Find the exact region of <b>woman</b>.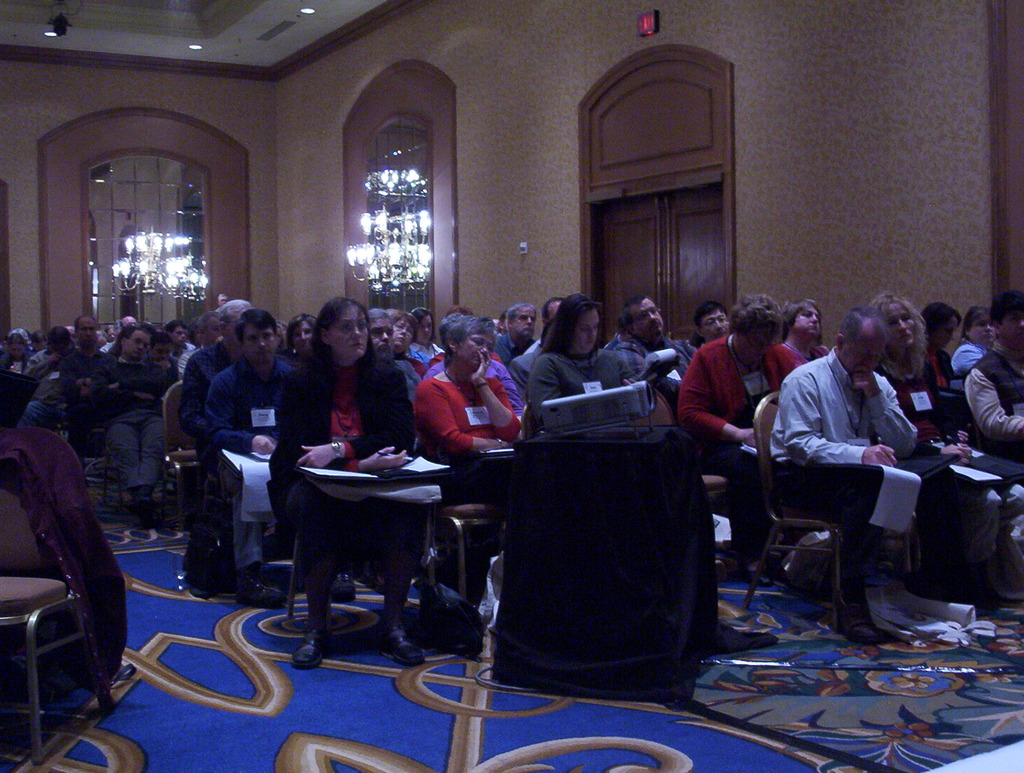
Exact region: 284 312 324 366.
